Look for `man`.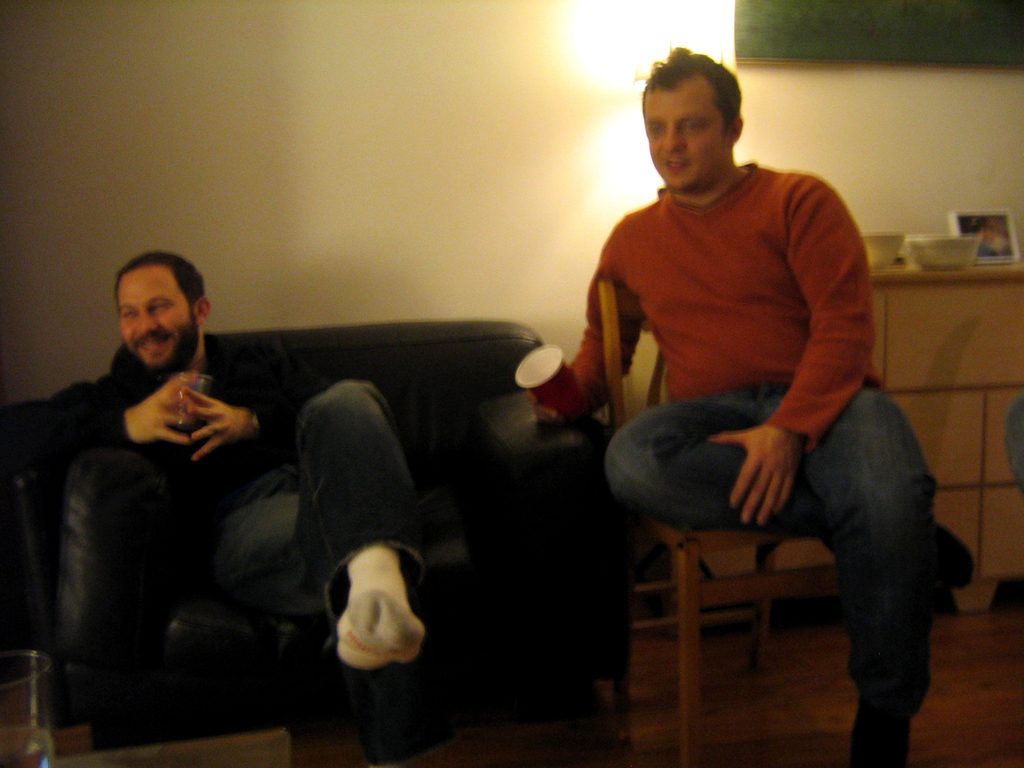
Found: detection(33, 252, 437, 685).
